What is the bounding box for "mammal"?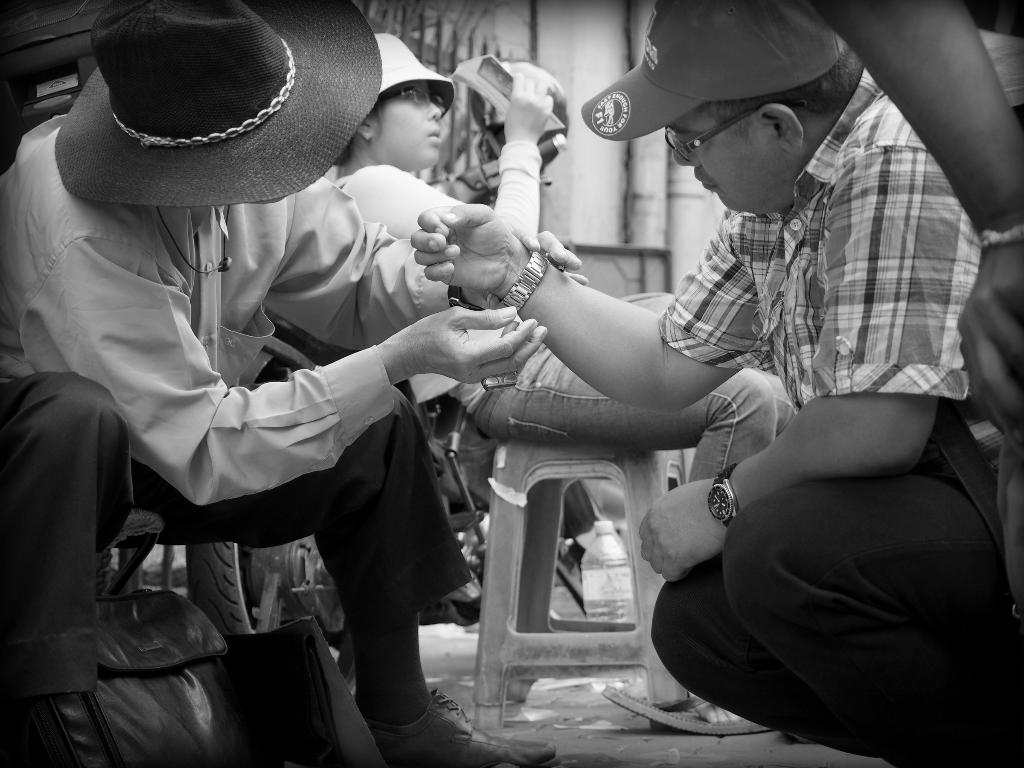
box=[329, 28, 800, 480].
